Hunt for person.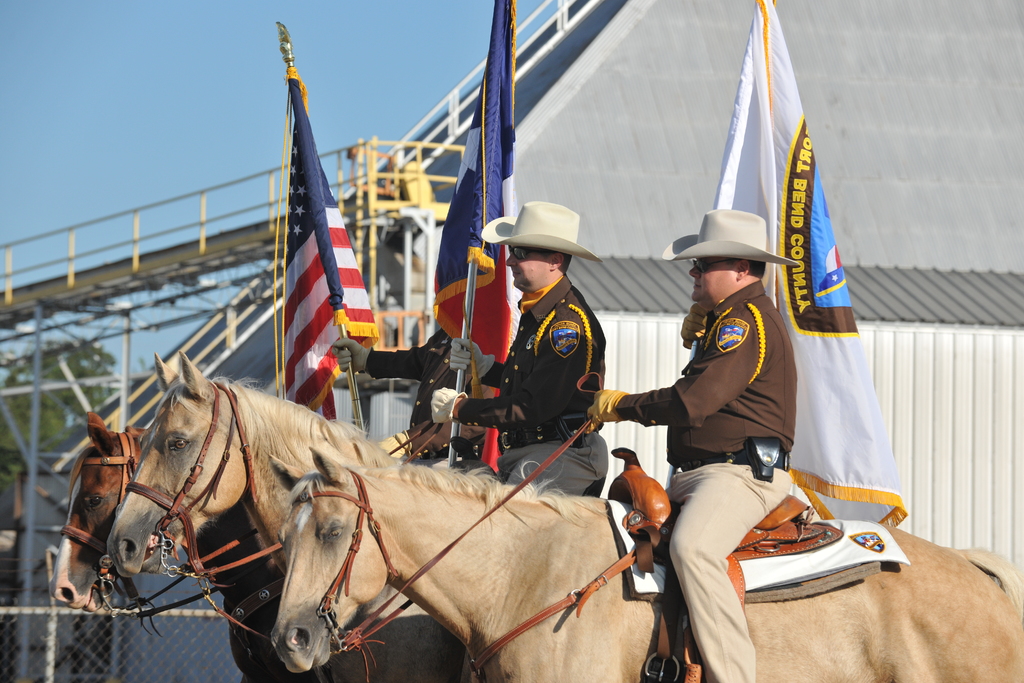
Hunted down at detection(430, 197, 614, 497).
